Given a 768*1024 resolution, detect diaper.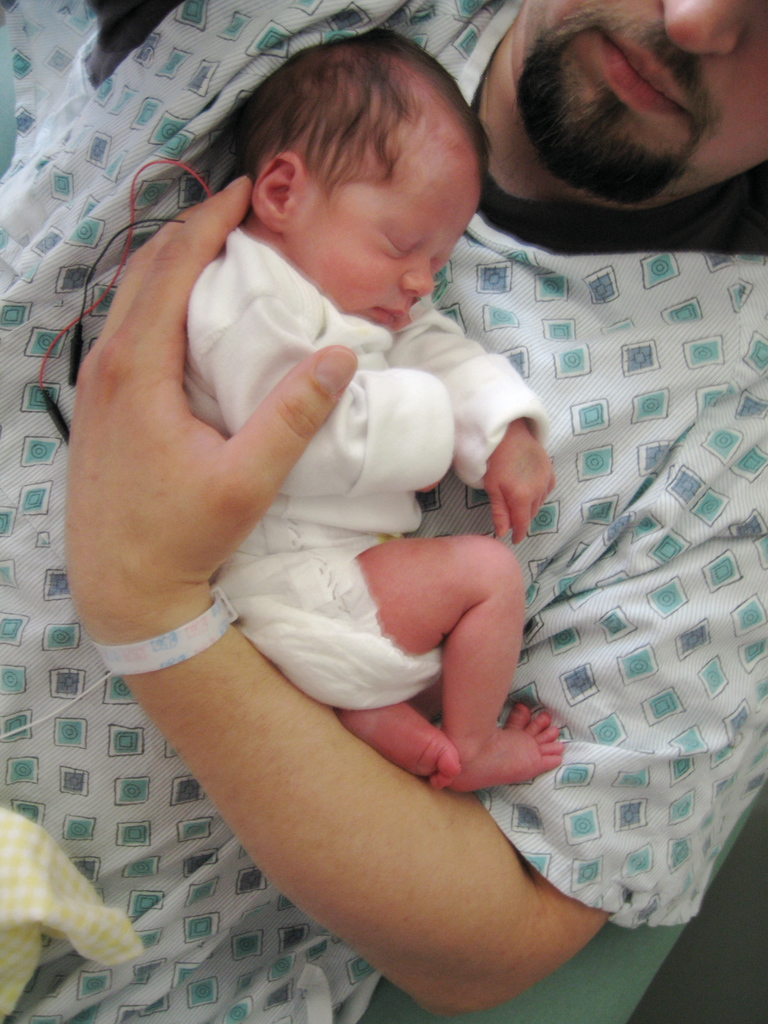
pyautogui.locateOnScreen(212, 545, 443, 714).
